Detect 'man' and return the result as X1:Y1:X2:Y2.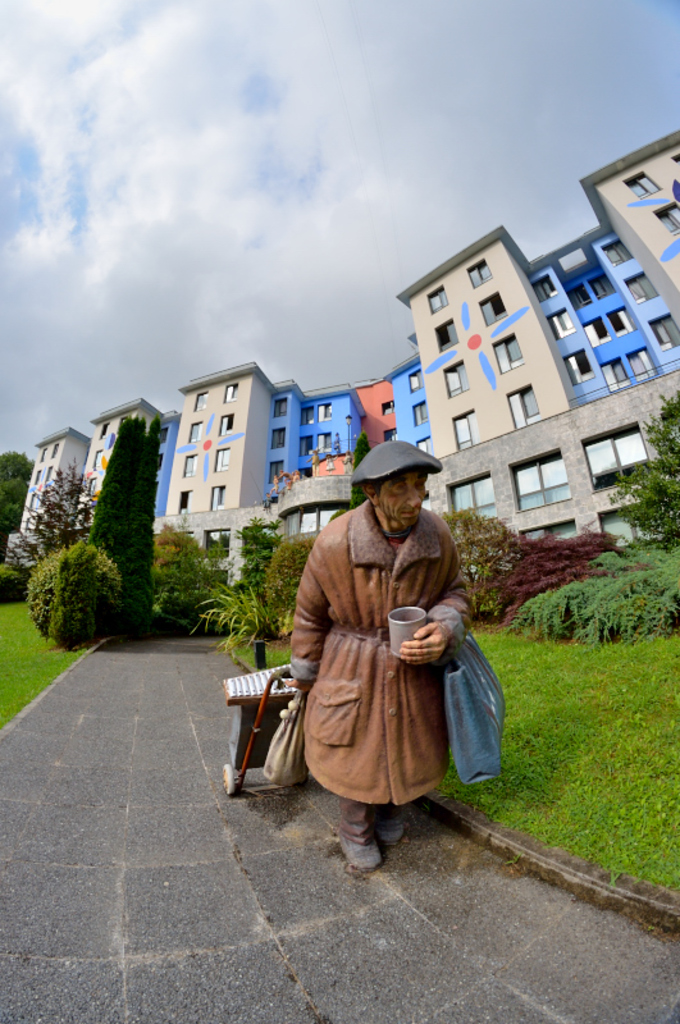
265:431:493:861.
